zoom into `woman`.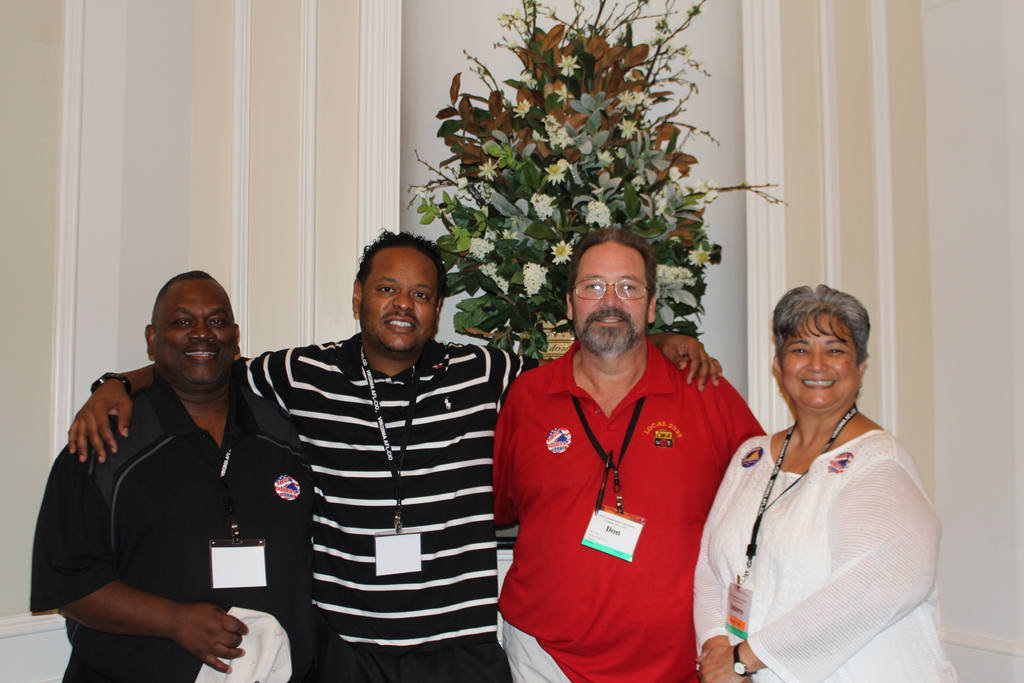
Zoom target: locate(691, 285, 963, 682).
